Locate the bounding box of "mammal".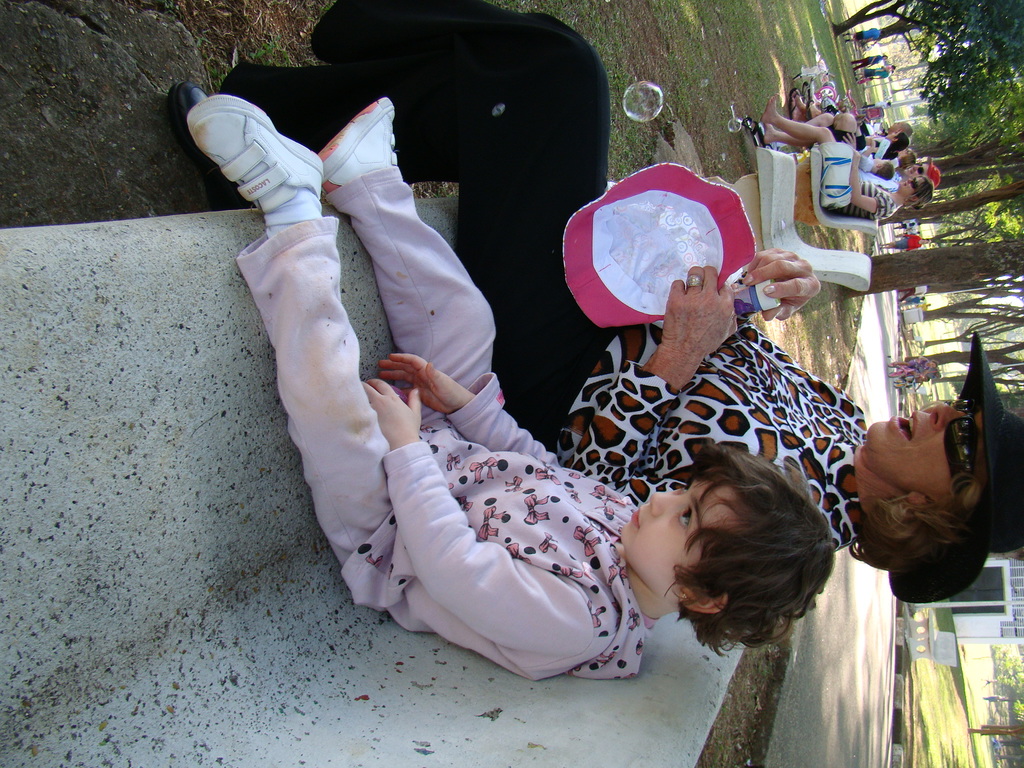
Bounding box: (x1=878, y1=235, x2=931, y2=251).
